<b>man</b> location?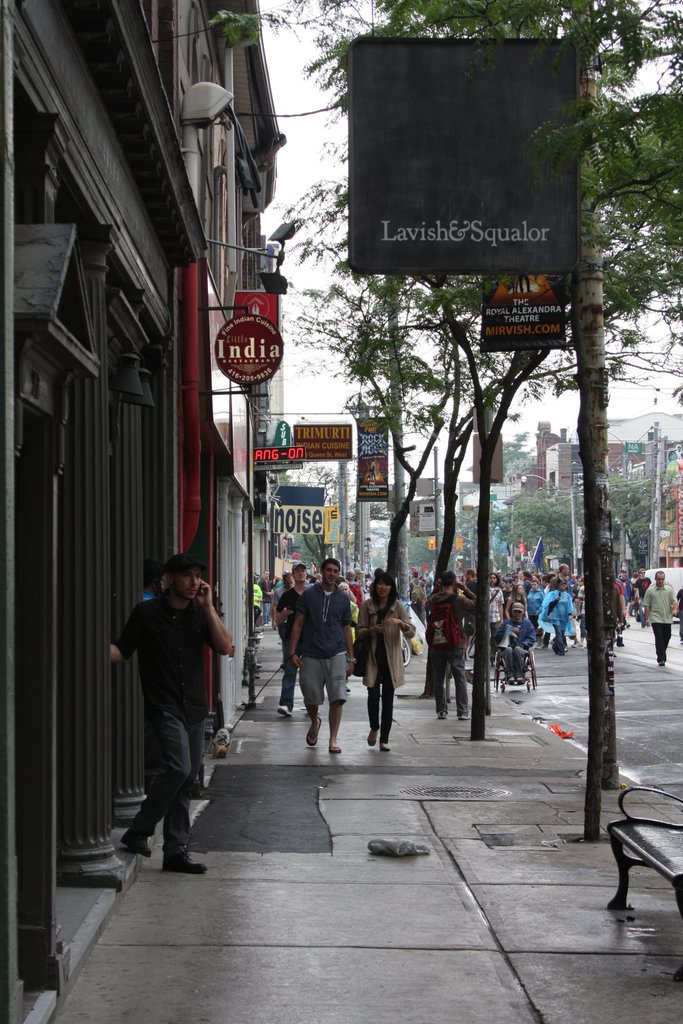
{"left": 461, "top": 566, "right": 486, "bottom": 659}
